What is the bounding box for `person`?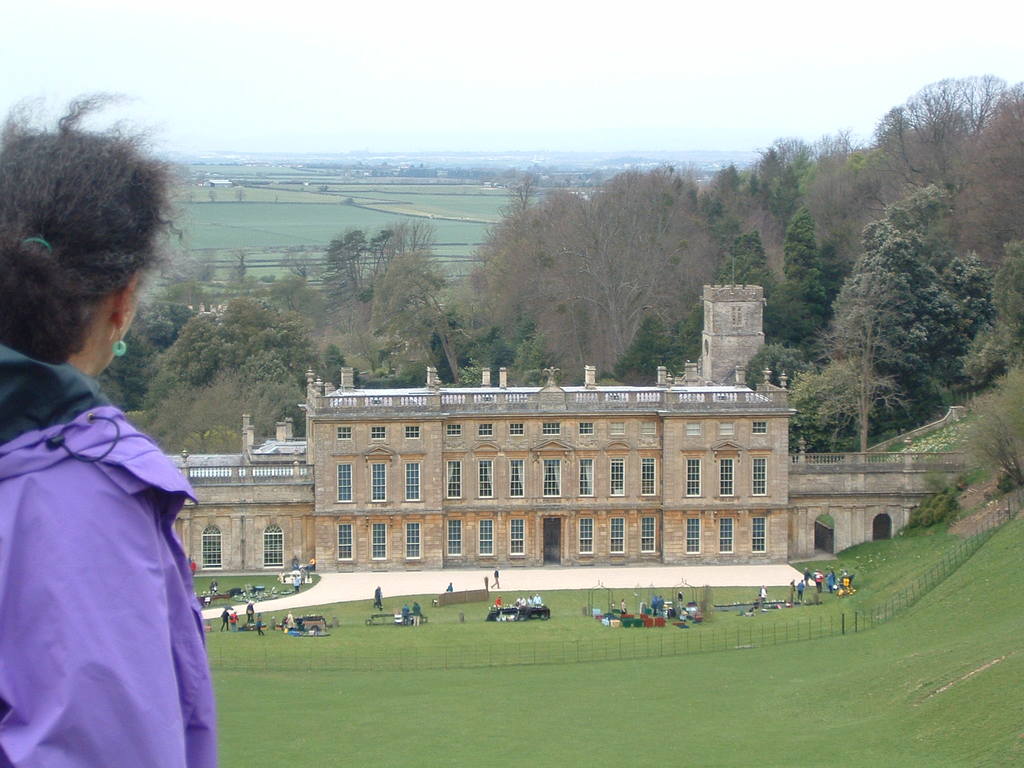
<bbox>402, 604, 410, 627</bbox>.
